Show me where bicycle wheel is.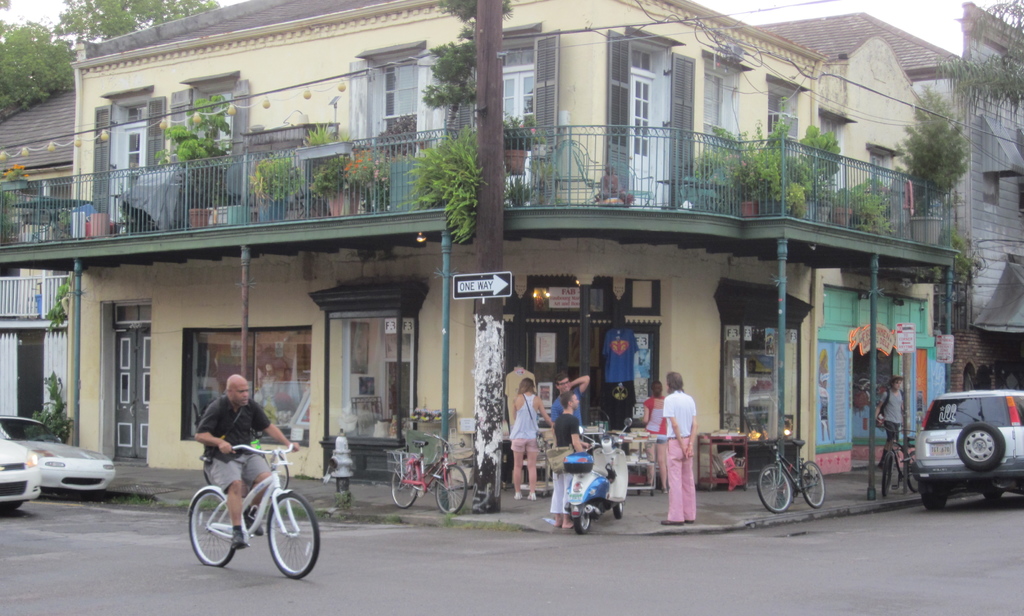
bicycle wheel is at x1=879 y1=450 x2=894 y2=495.
